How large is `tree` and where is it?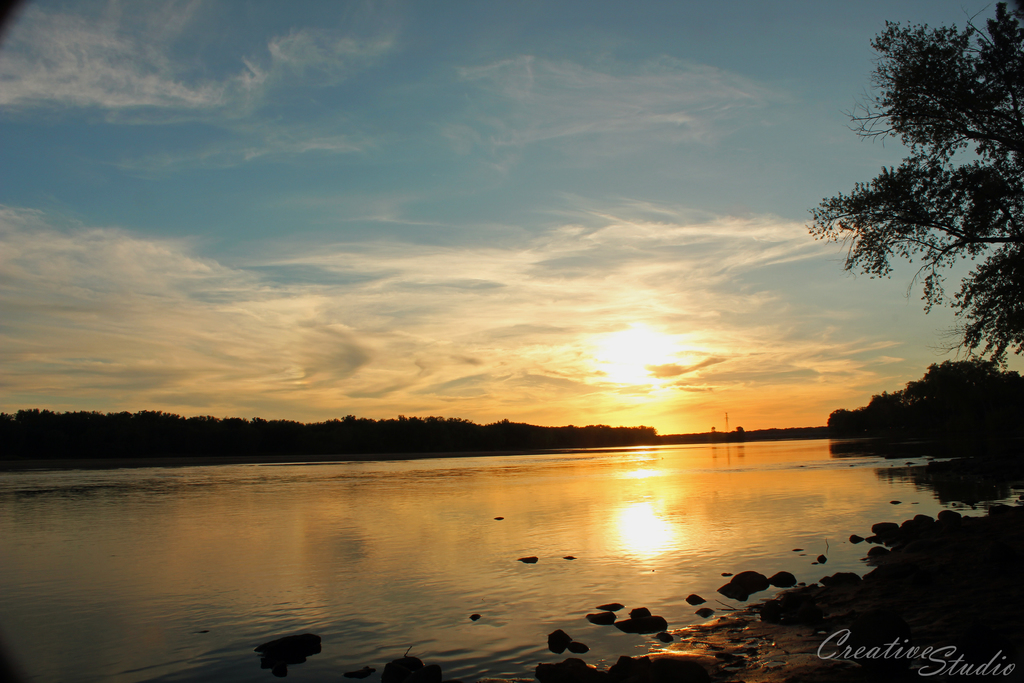
Bounding box: 804, 0, 1023, 373.
